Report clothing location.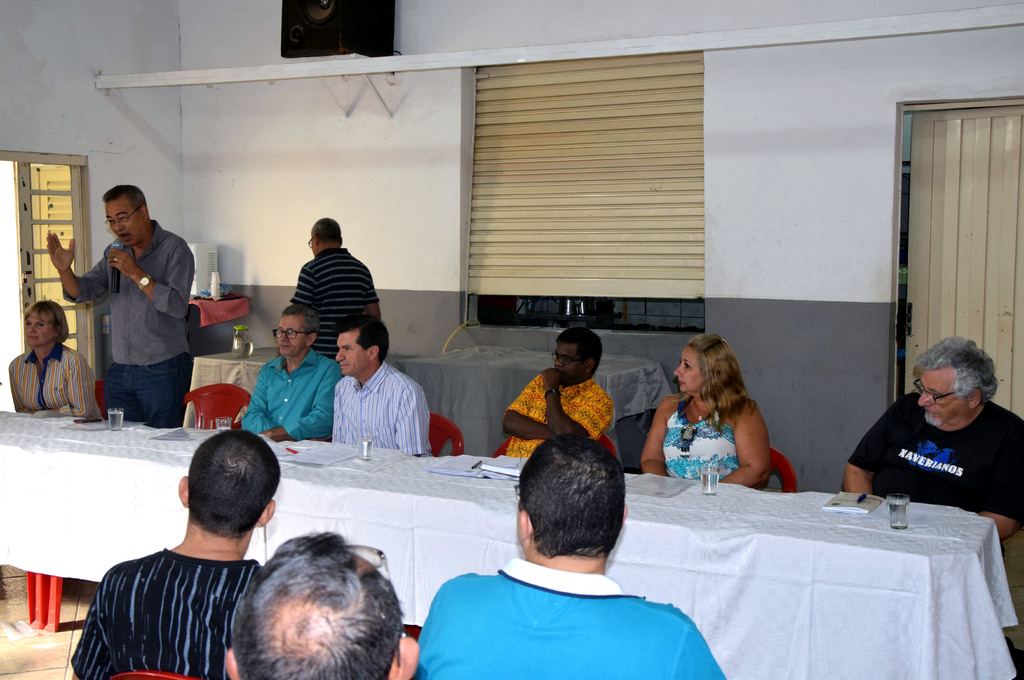
Report: <bbox>845, 391, 1023, 539</bbox>.
